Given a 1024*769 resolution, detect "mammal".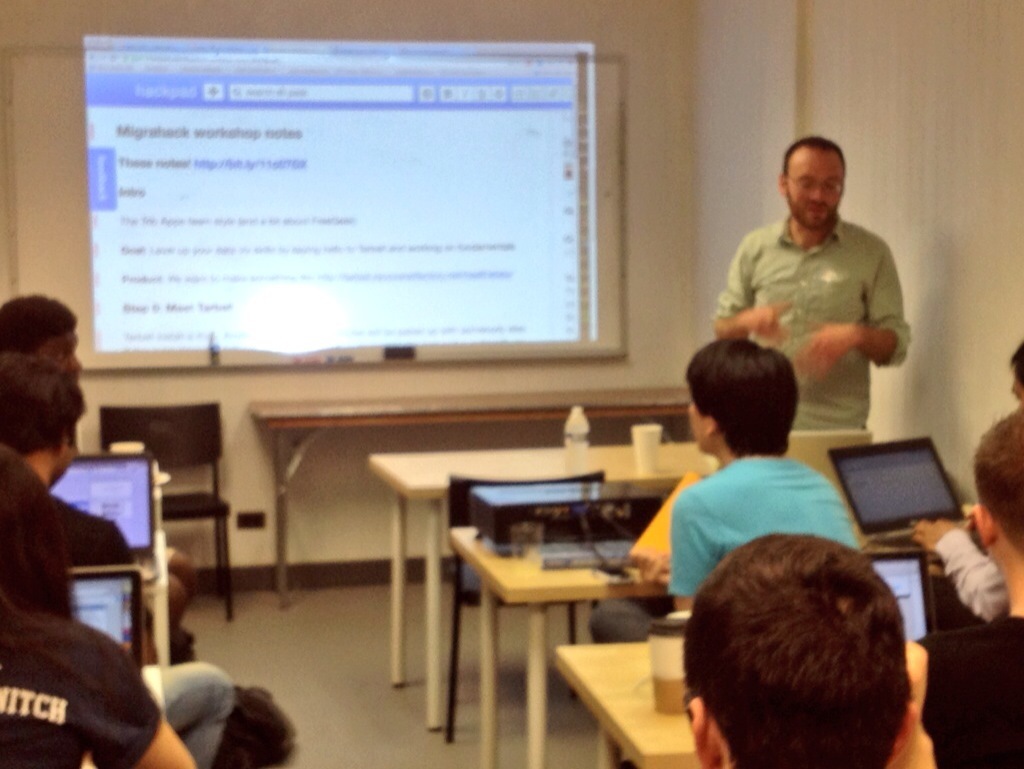
region(915, 399, 1023, 768).
